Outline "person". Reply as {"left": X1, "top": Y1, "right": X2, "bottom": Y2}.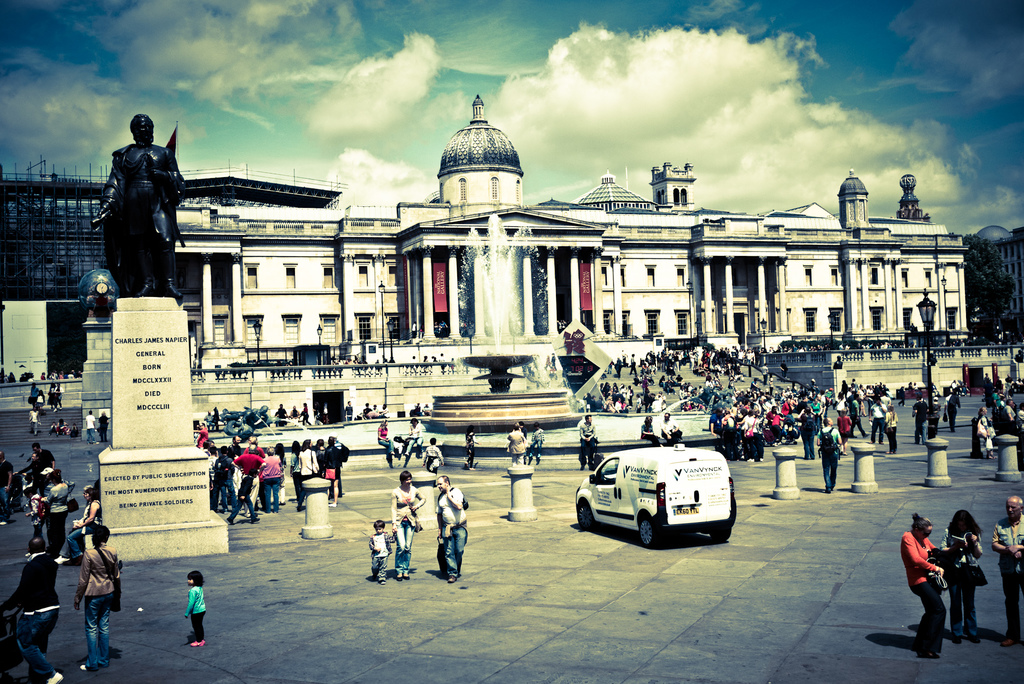
{"left": 92, "top": 116, "right": 189, "bottom": 300}.
